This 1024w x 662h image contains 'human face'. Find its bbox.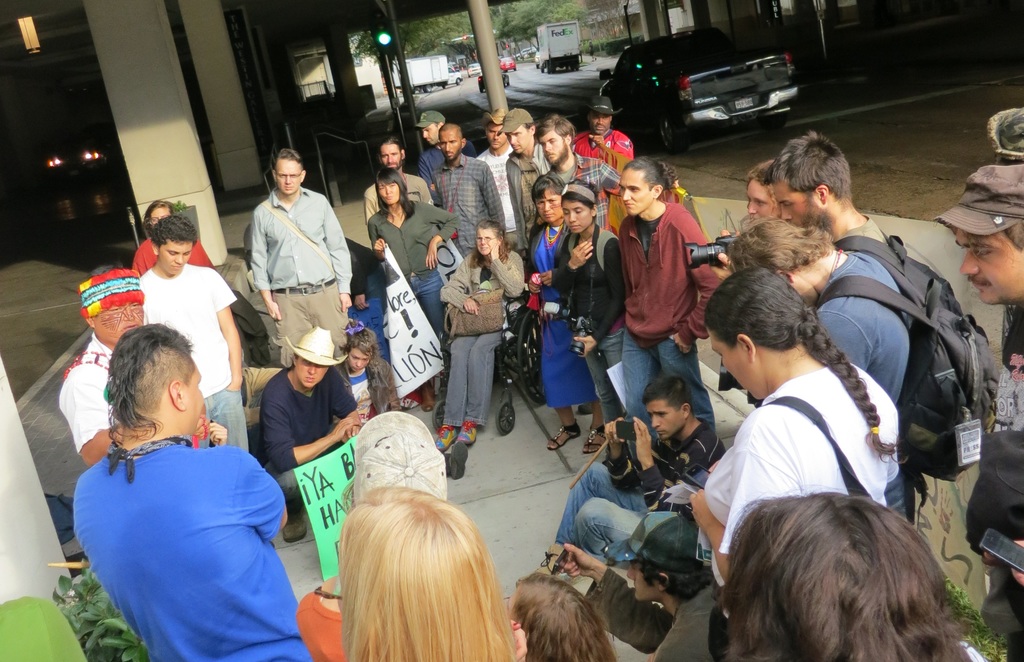
[x1=487, y1=120, x2=507, y2=149].
